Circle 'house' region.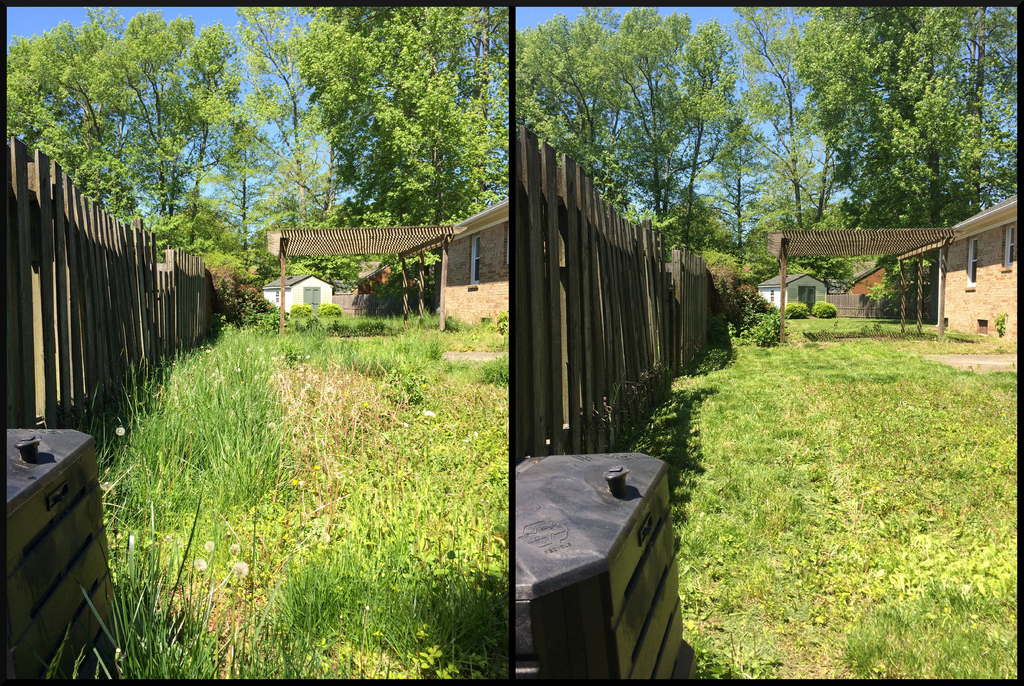
Region: 424,192,508,331.
